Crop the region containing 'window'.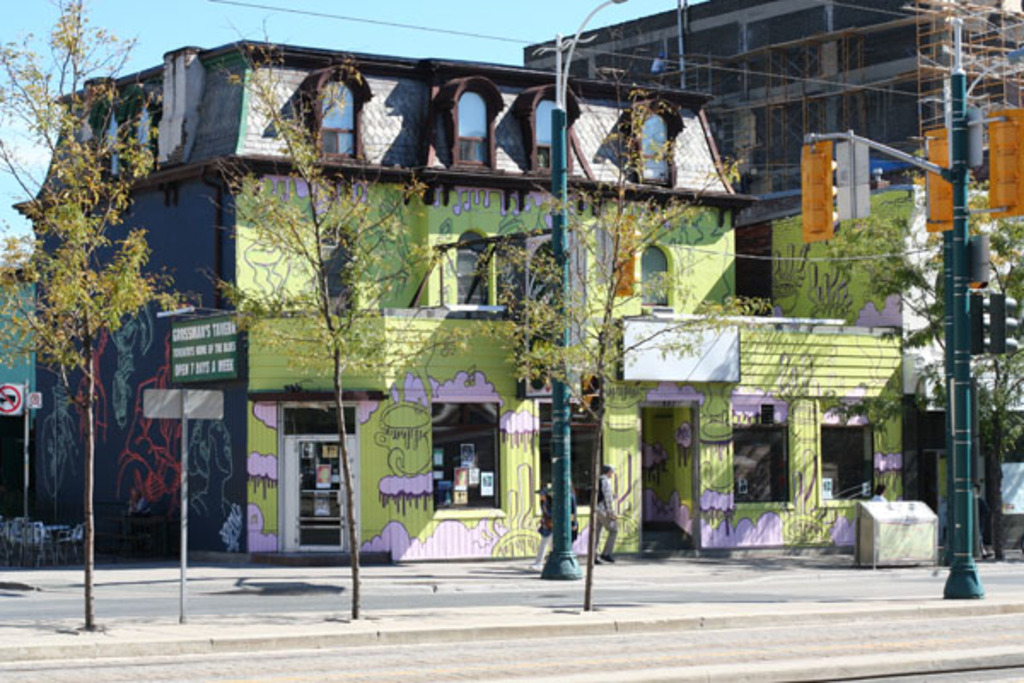
Crop region: x1=445, y1=79, x2=509, y2=181.
